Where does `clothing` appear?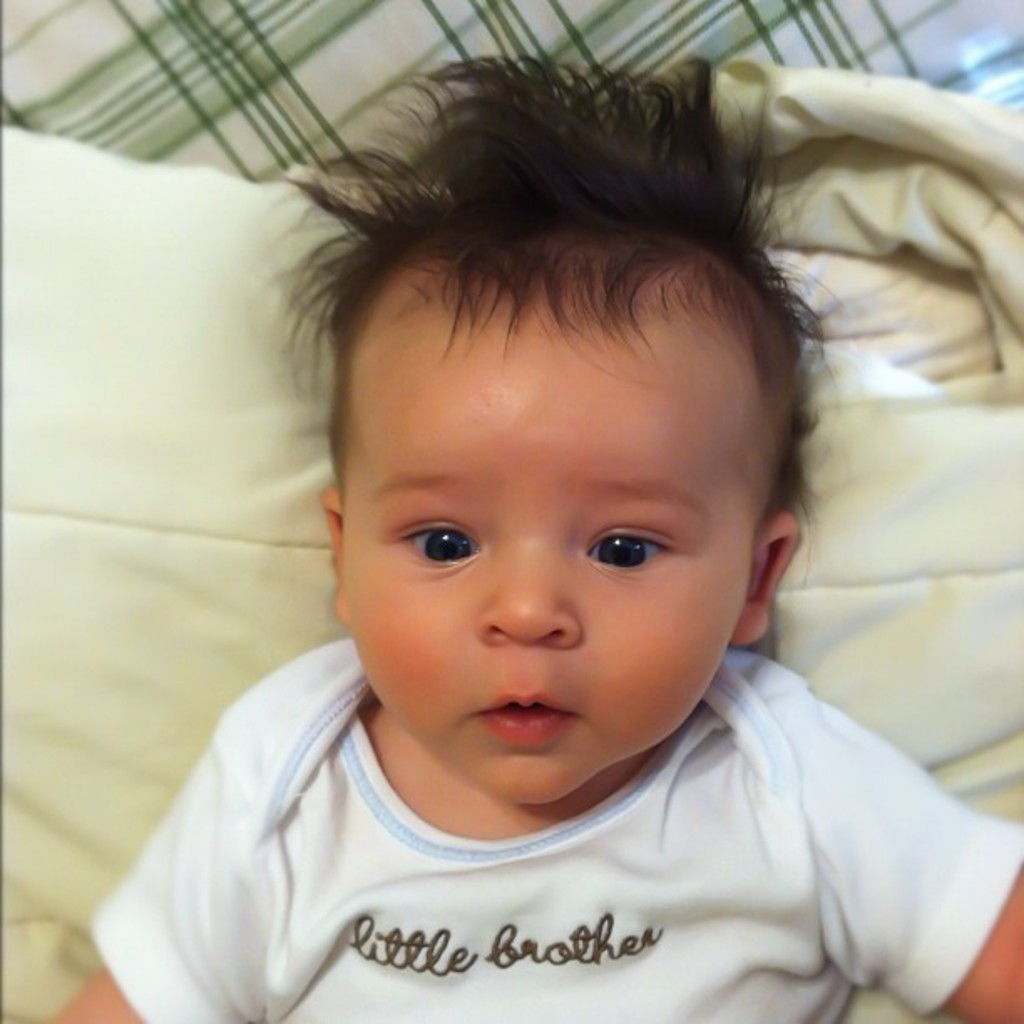
Appears at detection(60, 631, 1007, 996).
